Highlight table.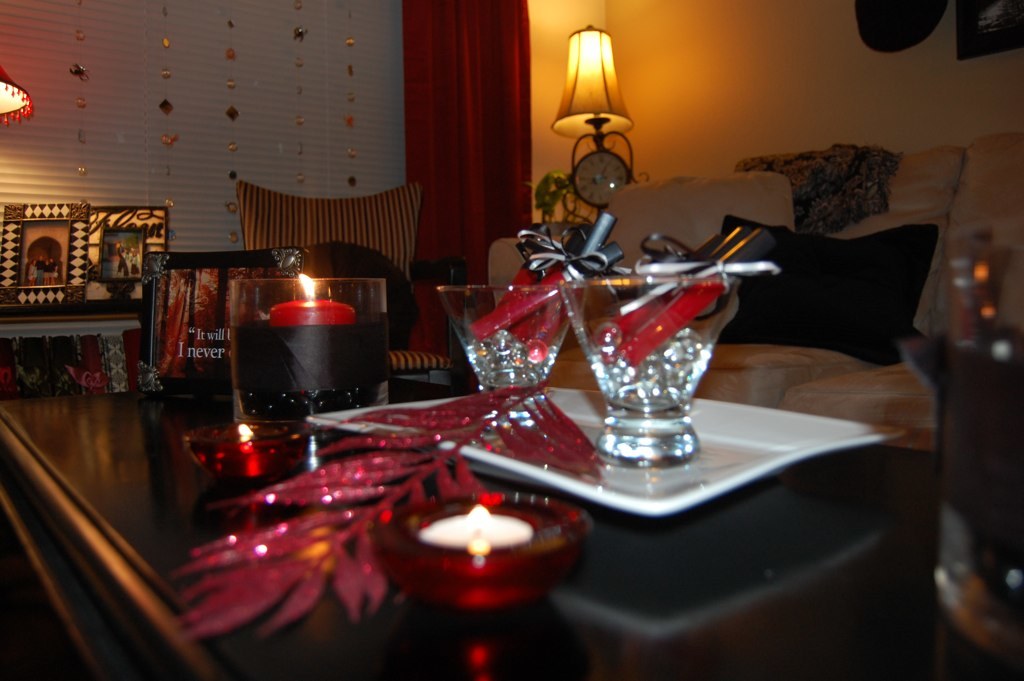
Highlighted region: detection(0, 398, 1021, 680).
